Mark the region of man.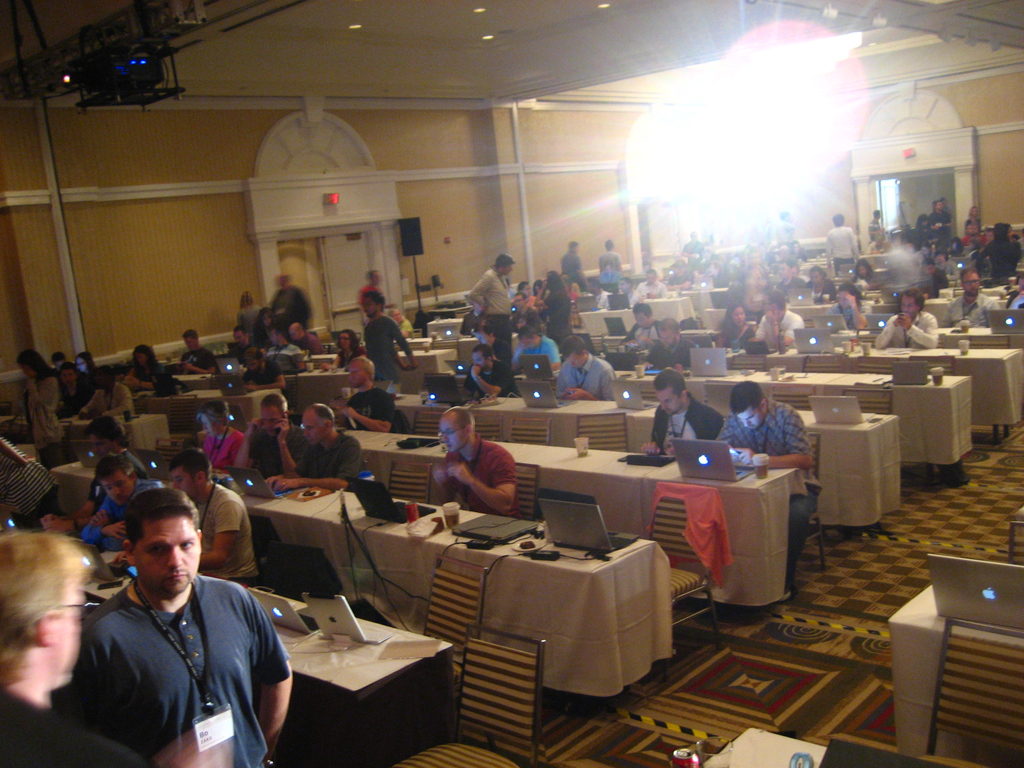
Region: <bbox>278, 321, 328, 363</bbox>.
